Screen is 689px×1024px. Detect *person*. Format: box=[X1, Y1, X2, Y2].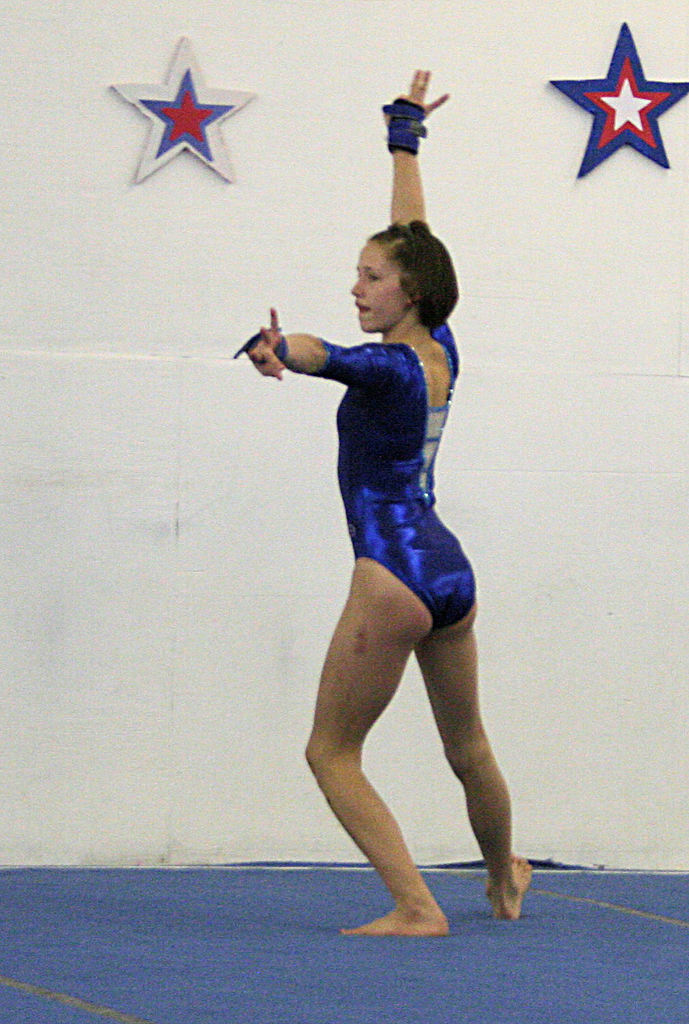
box=[235, 70, 533, 939].
